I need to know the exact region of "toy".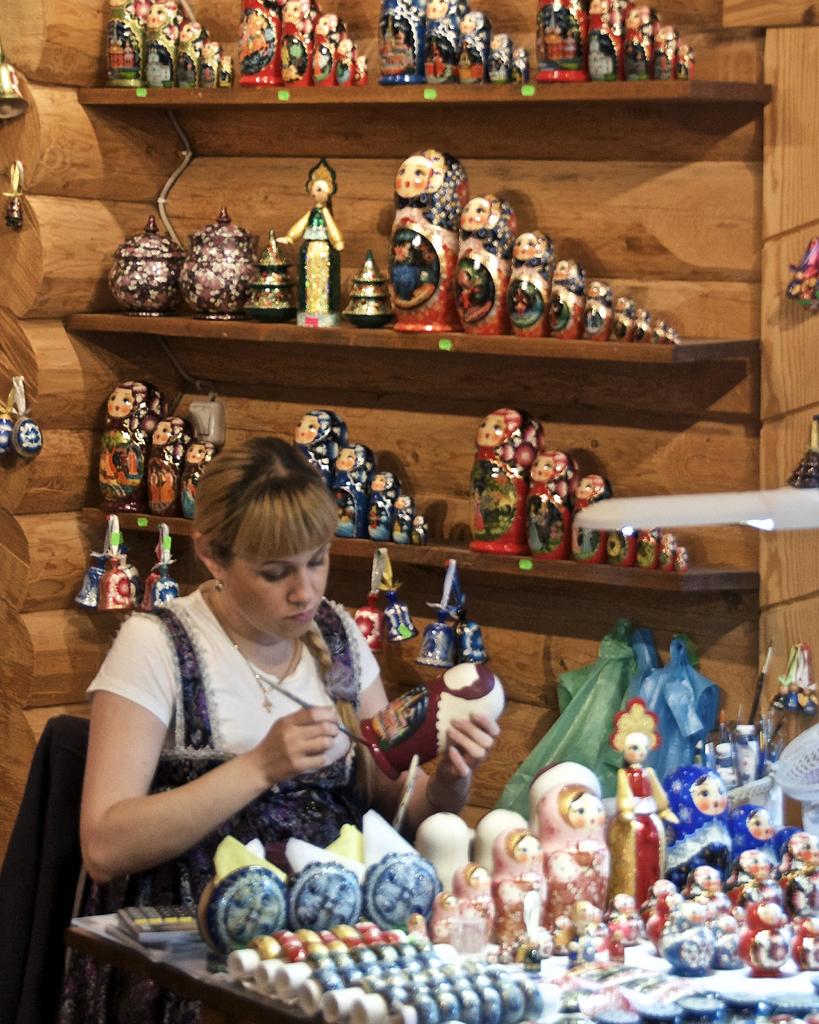
Region: {"x1": 139, "y1": 0, "x2": 174, "y2": 87}.
